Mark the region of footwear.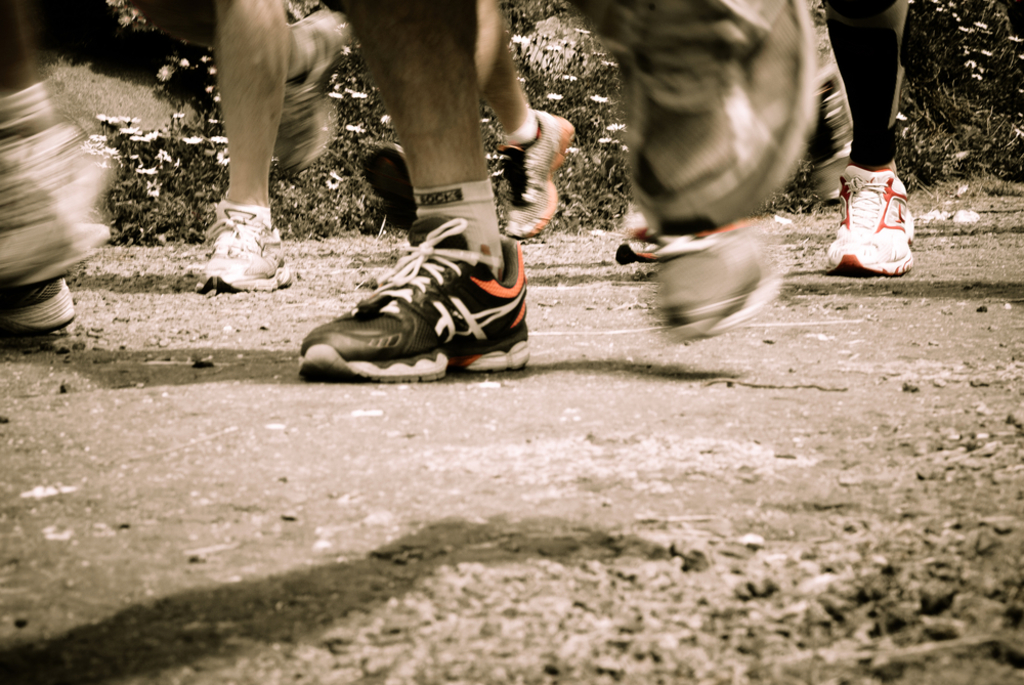
Region: x1=283 y1=6 x2=351 y2=177.
